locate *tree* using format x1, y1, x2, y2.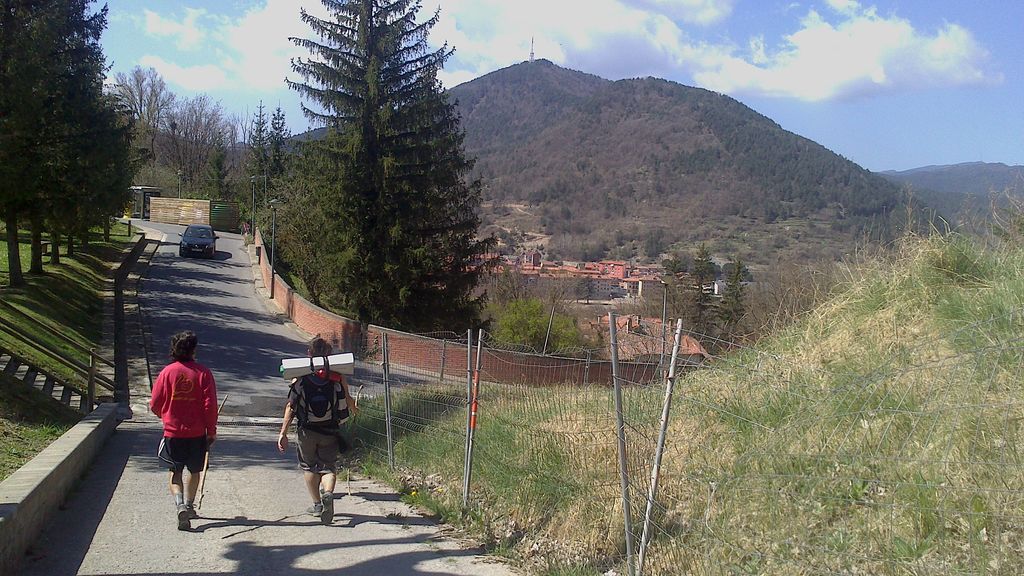
111, 62, 177, 156.
